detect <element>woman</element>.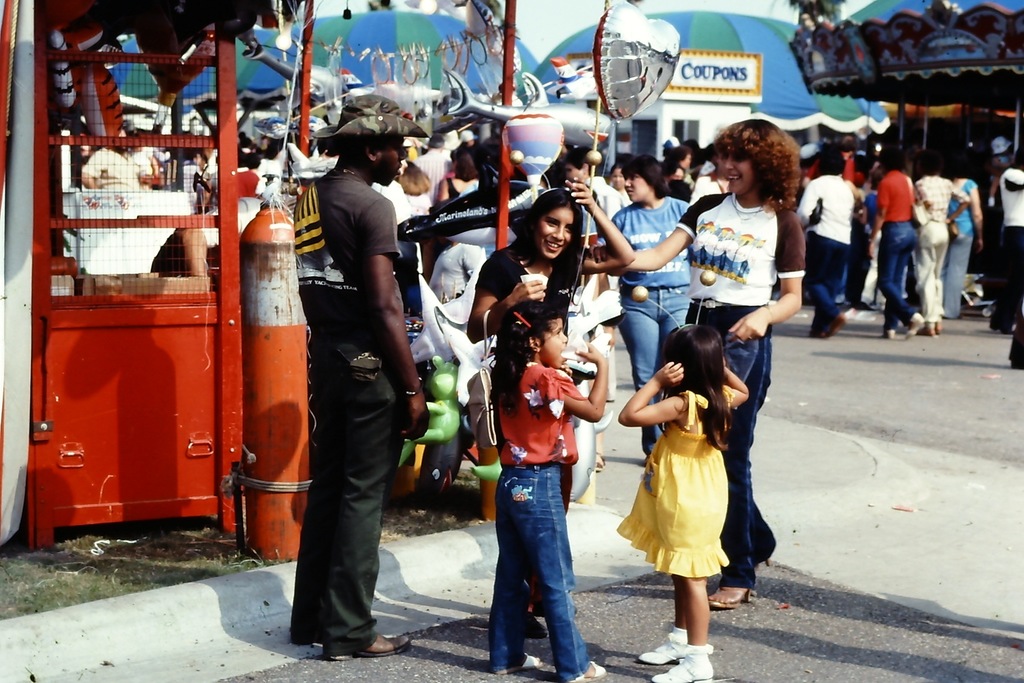
Detected at locate(571, 116, 799, 605).
